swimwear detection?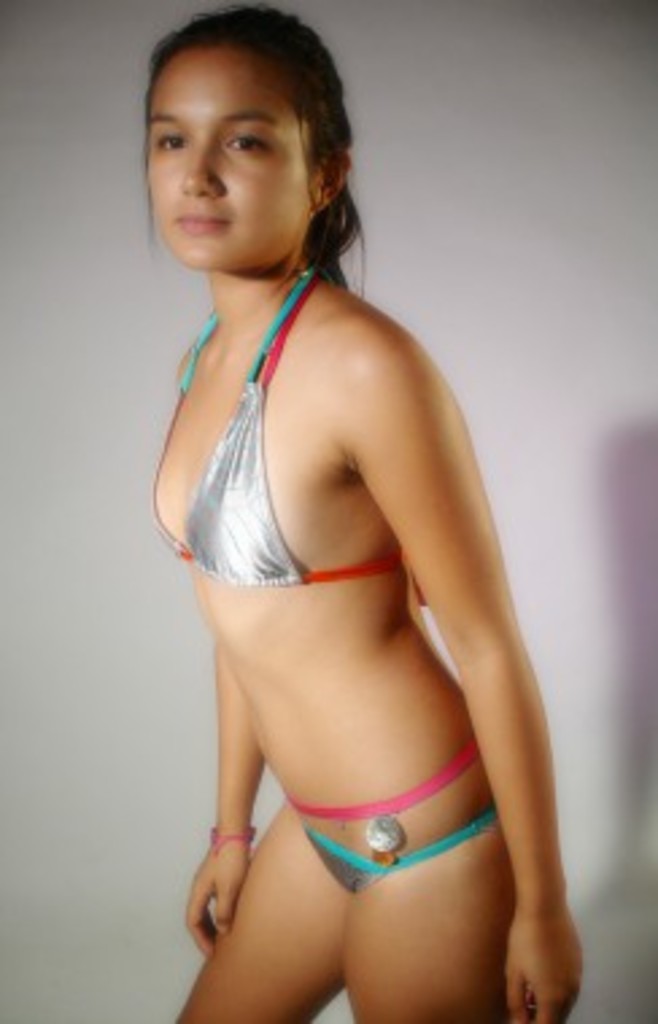
box(286, 730, 507, 895)
